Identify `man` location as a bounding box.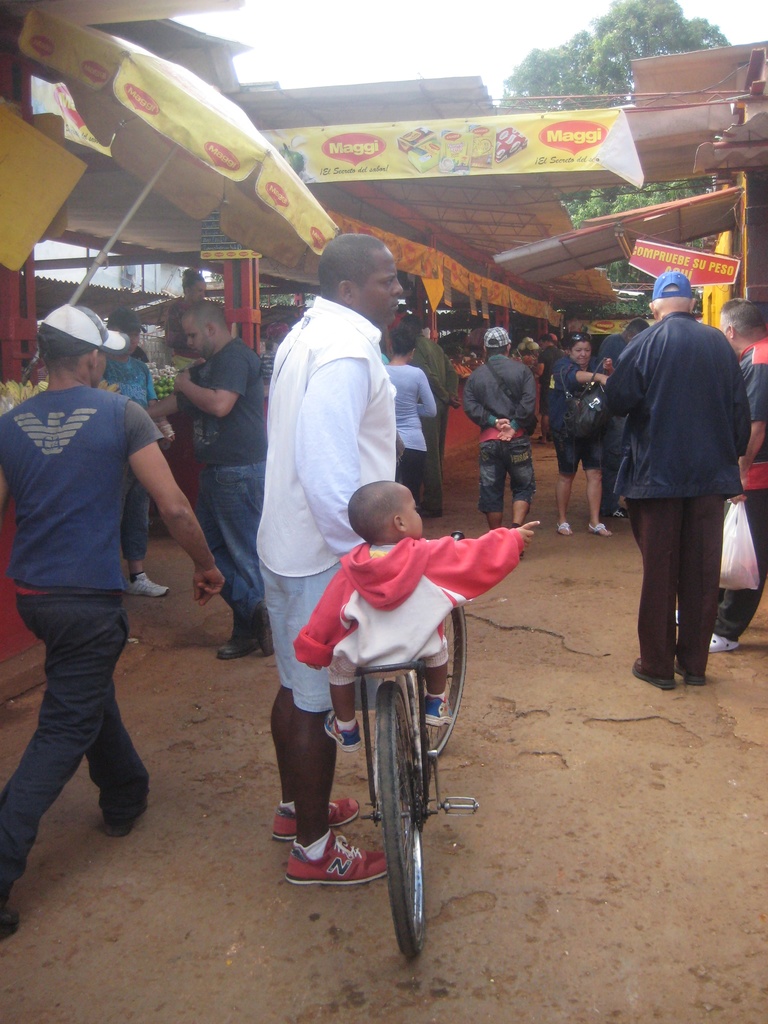
locate(139, 301, 268, 663).
